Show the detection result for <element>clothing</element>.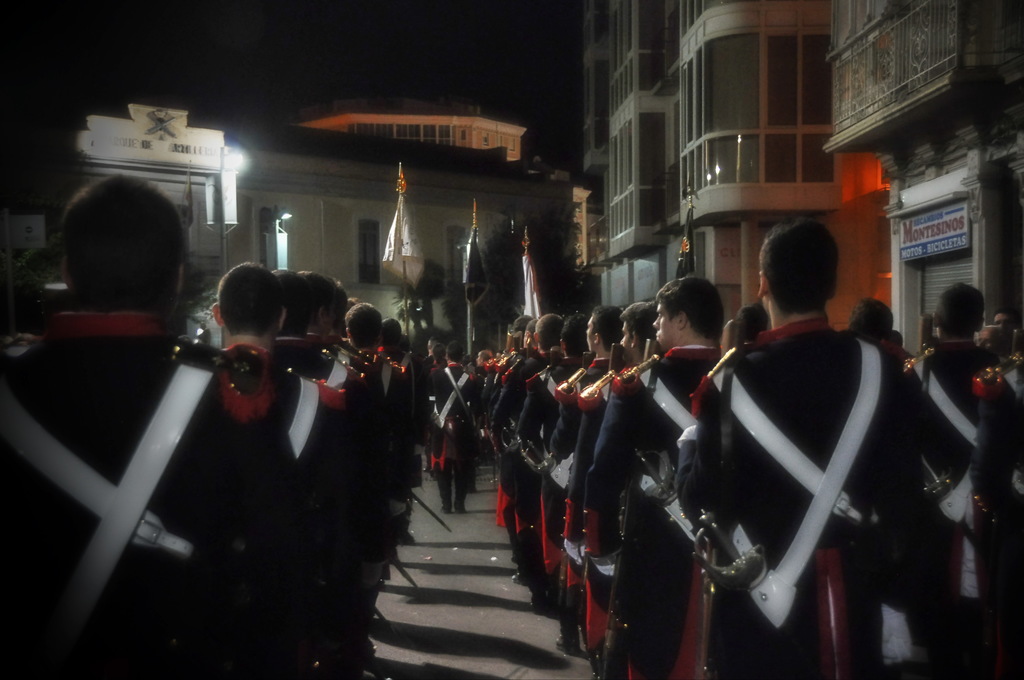
[x1=959, y1=384, x2=1023, y2=679].
